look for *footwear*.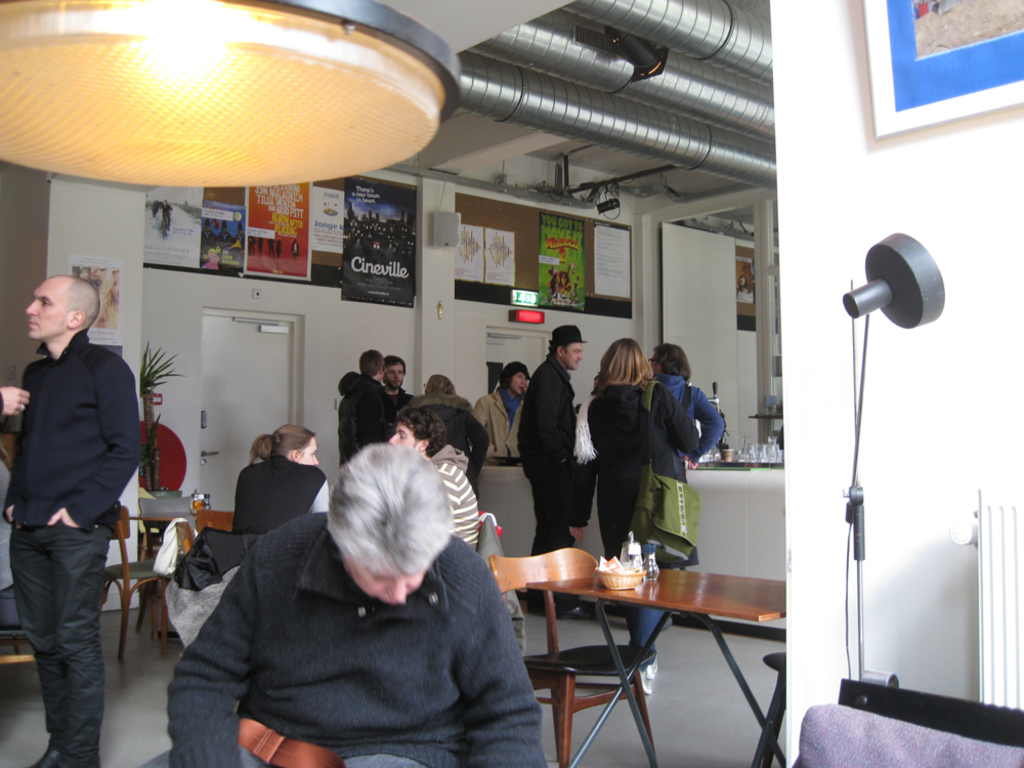
Found: box=[636, 653, 657, 694].
